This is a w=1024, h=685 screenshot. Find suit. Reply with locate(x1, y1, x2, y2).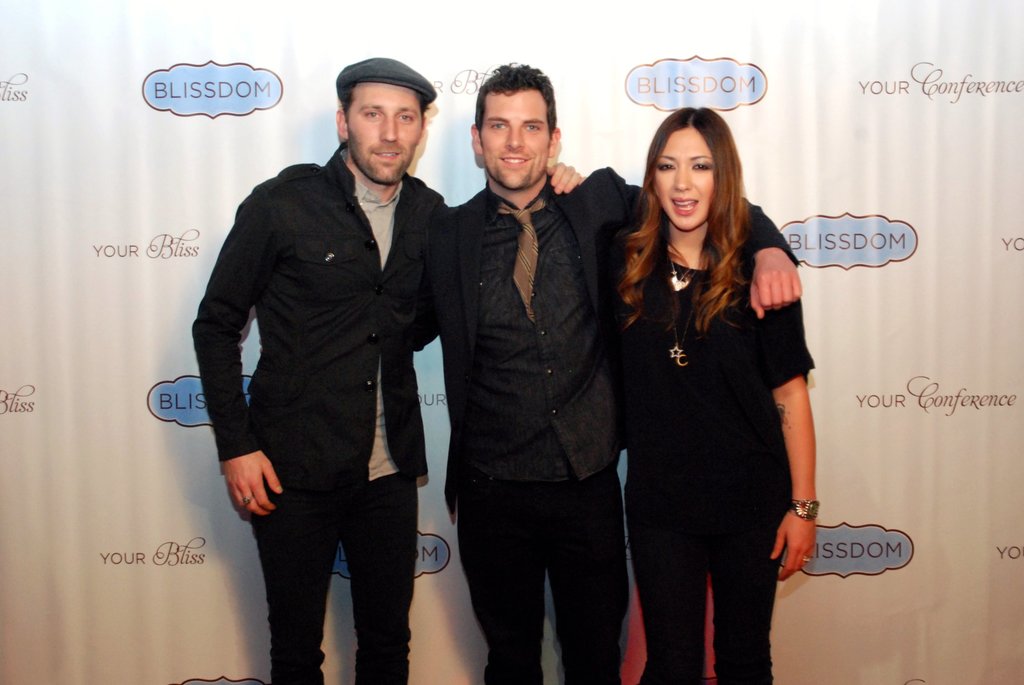
locate(429, 168, 797, 684).
